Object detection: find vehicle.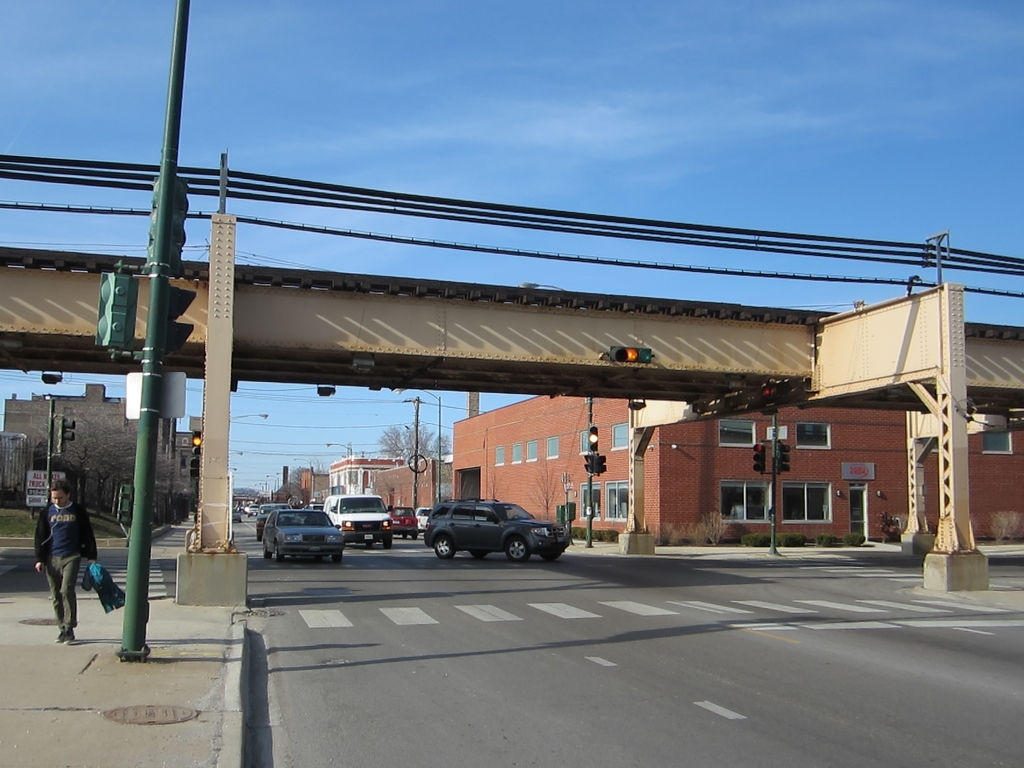
417/508/428/538.
